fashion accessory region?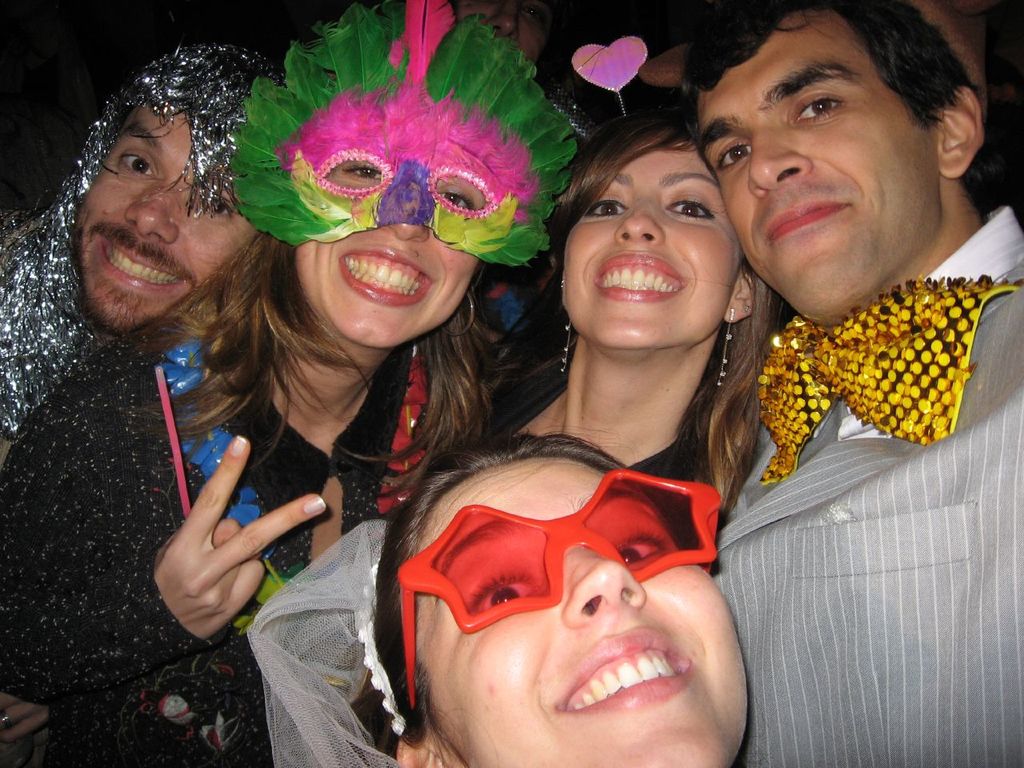
[x1=386, y1=462, x2=727, y2=724]
